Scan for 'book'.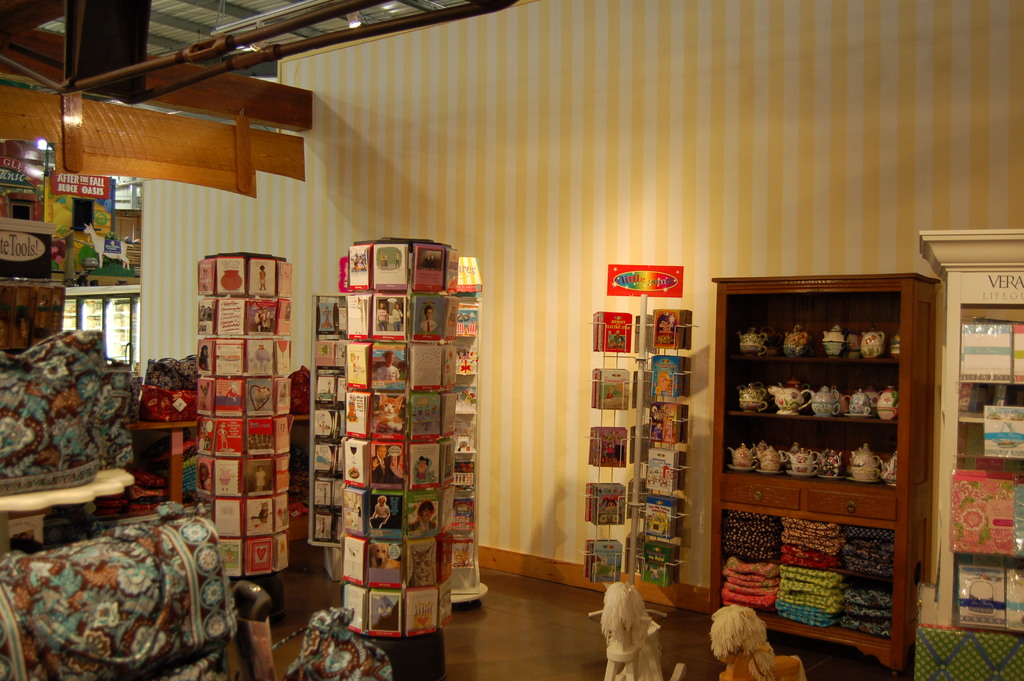
Scan result: box(644, 449, 682, 498).
